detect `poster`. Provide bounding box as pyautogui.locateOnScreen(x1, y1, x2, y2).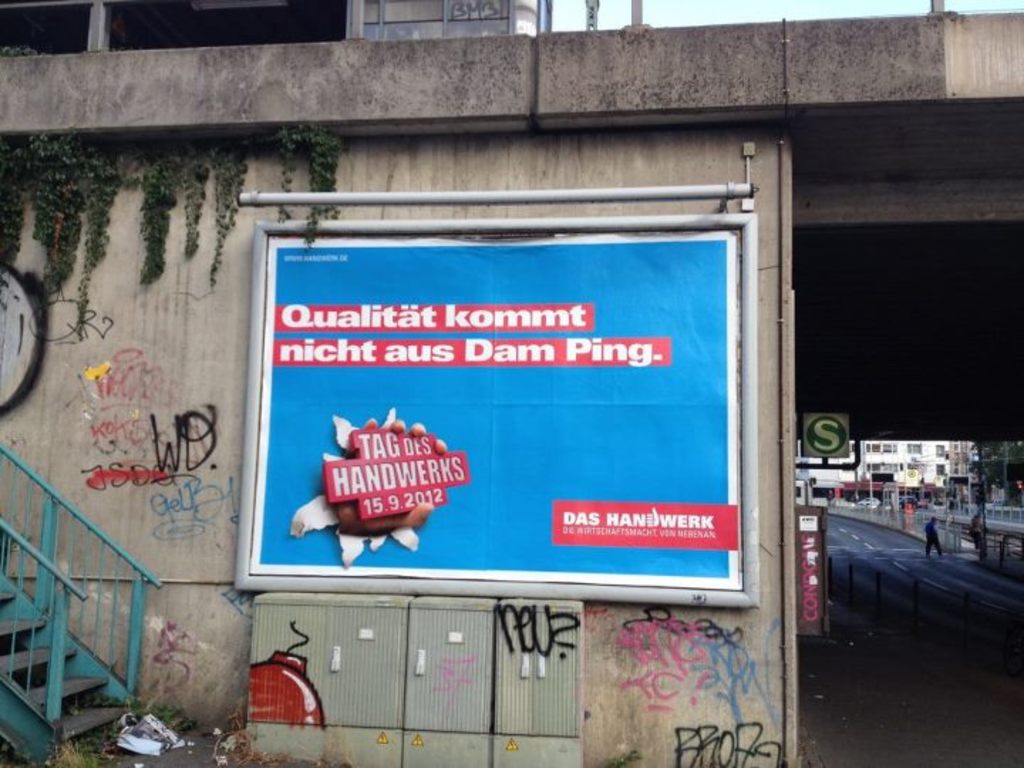
pyautogui.locateOnScreen(246, 238, 741, 593).
